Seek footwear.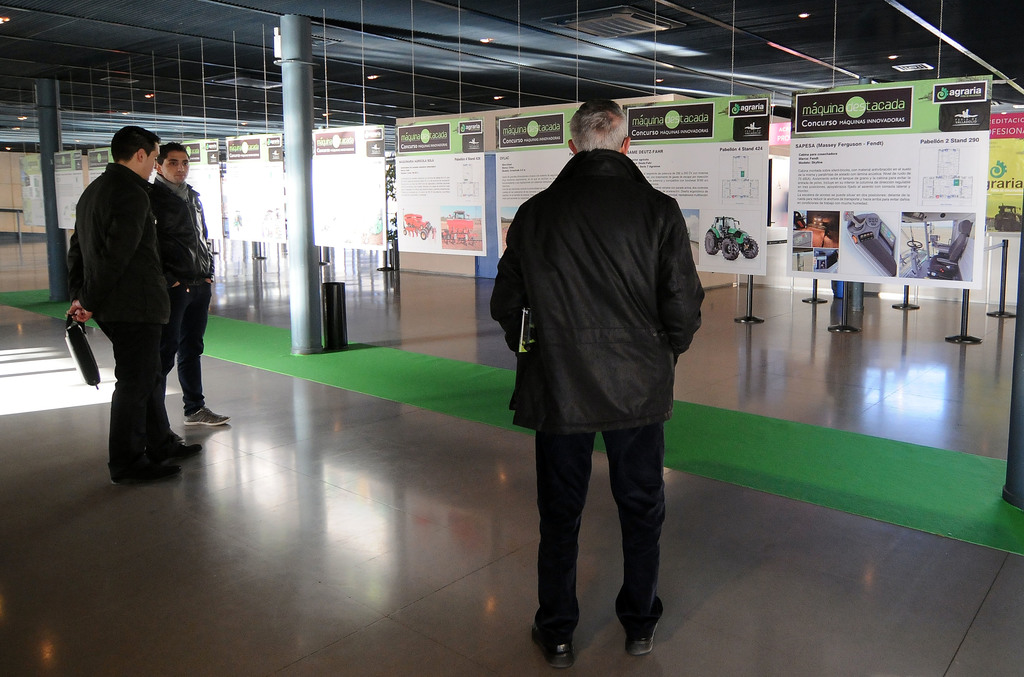
Rect(158, 436, 200, 464).
